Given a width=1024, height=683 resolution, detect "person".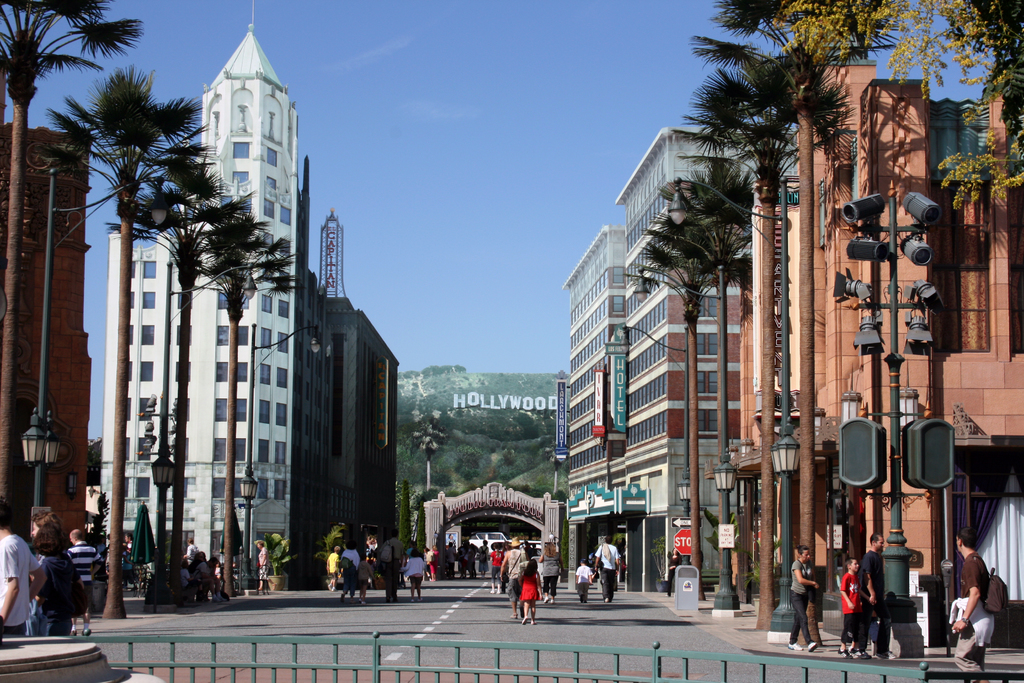
left=0, top=497, right=54, bottom=636.
